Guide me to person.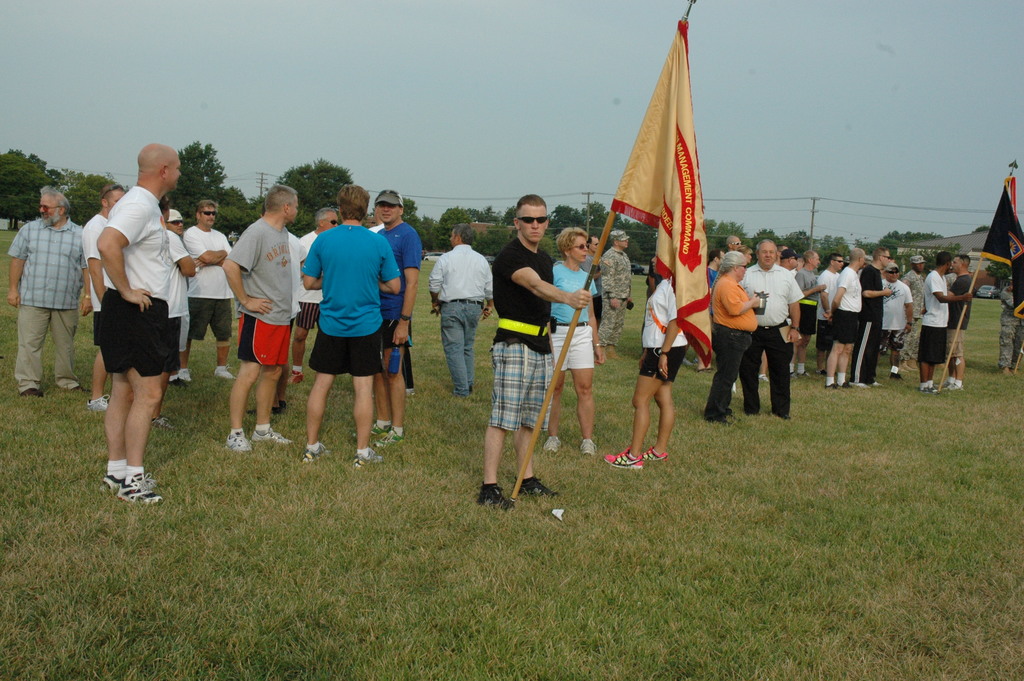
Guidance: <region>832, 246, 862, 390</region>.
